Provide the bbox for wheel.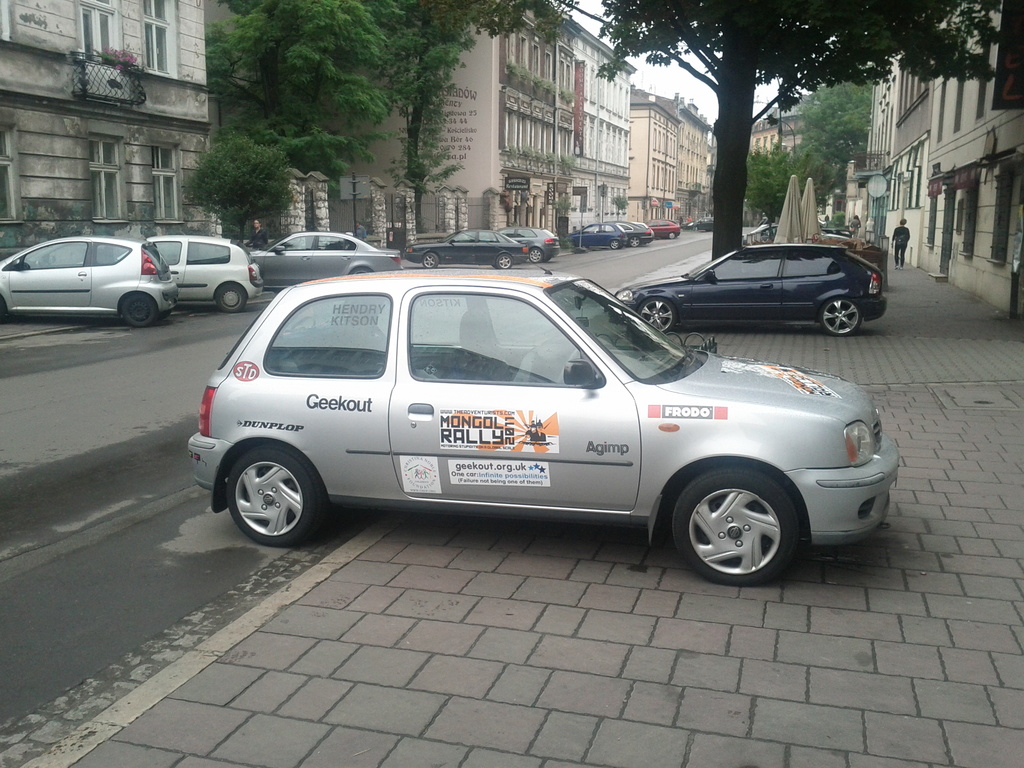
[669,231,675,239].
